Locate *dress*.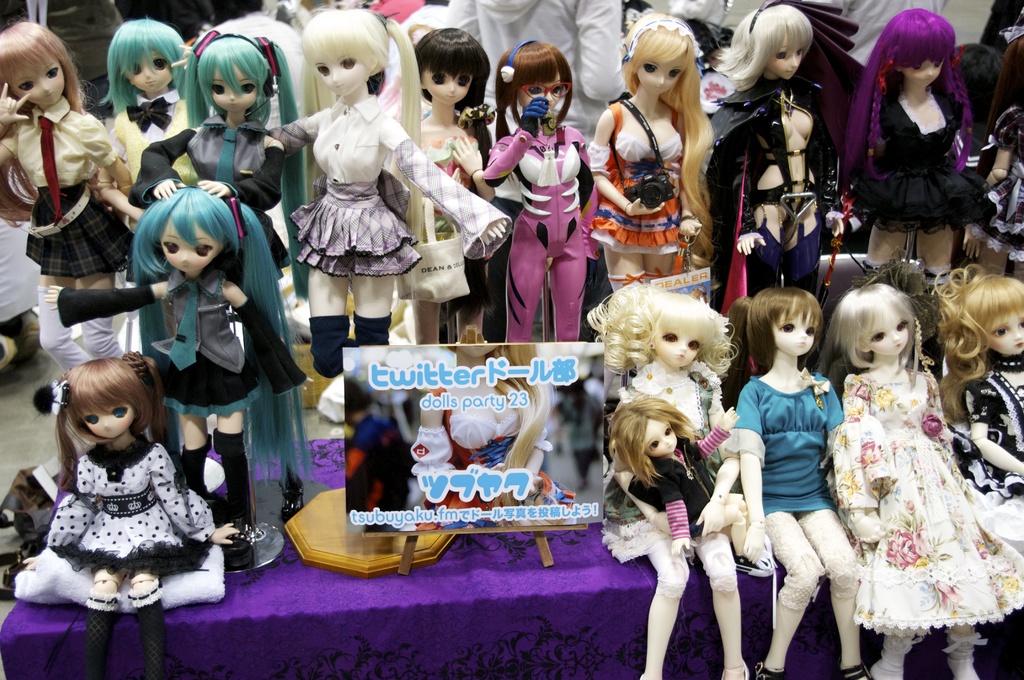
Bounding box: region(865, 95, 997, 233).
